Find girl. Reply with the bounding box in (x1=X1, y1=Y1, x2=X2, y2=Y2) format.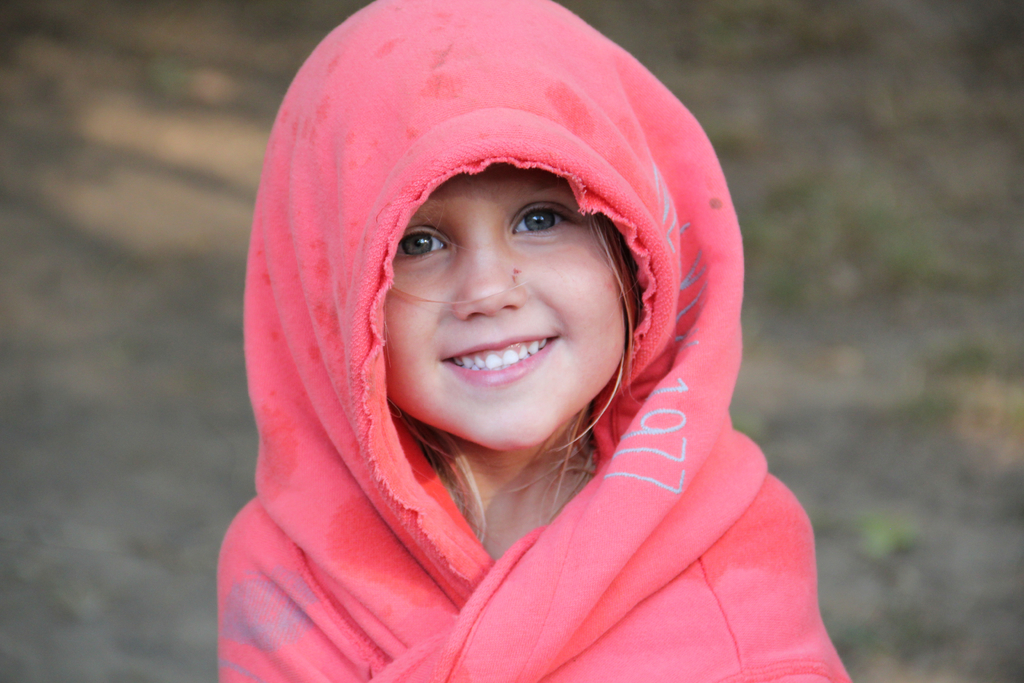
(x1=215, y1=0, x2=858, y2=682).
